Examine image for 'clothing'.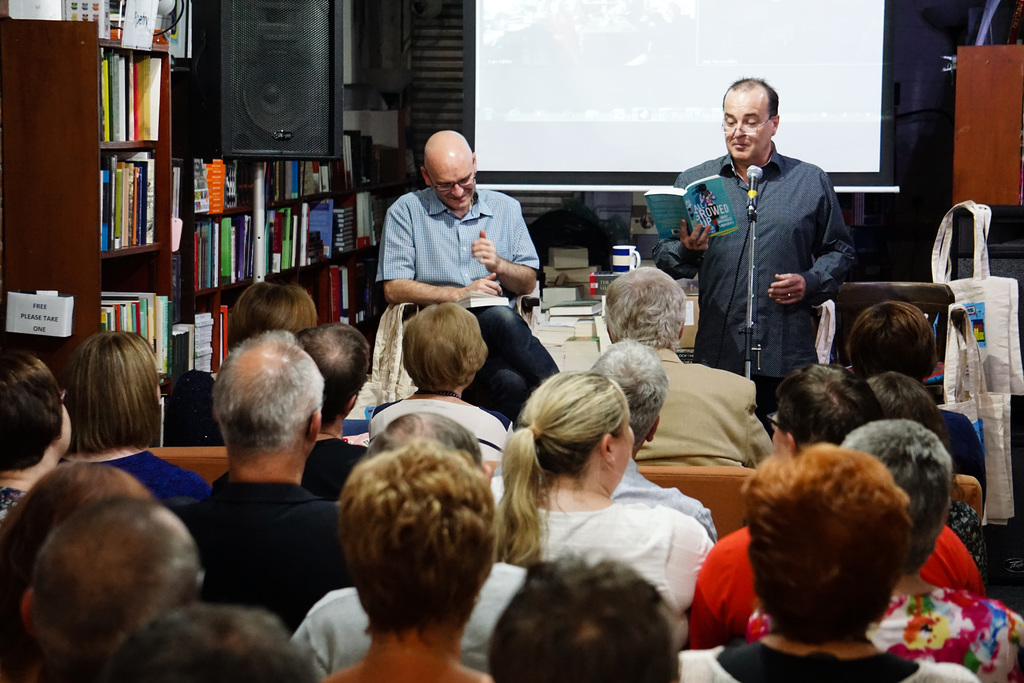
Examination result: <region>359, 386, 515, 444</region>.
